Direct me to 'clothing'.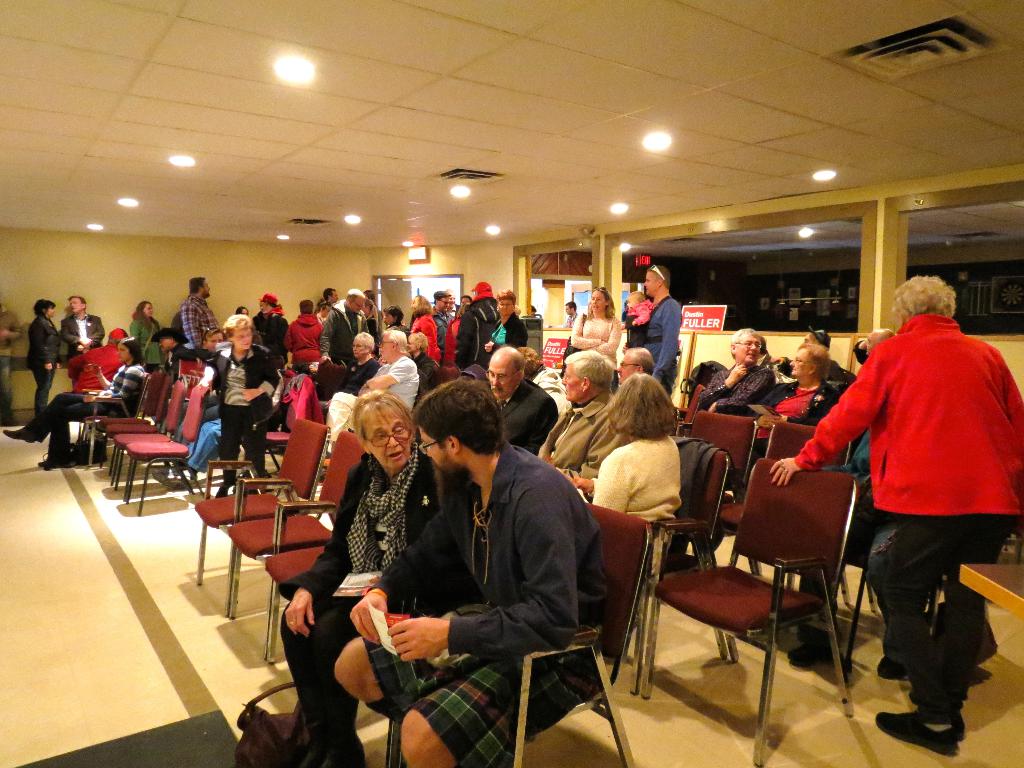
Direction: [113,363,145,395].
